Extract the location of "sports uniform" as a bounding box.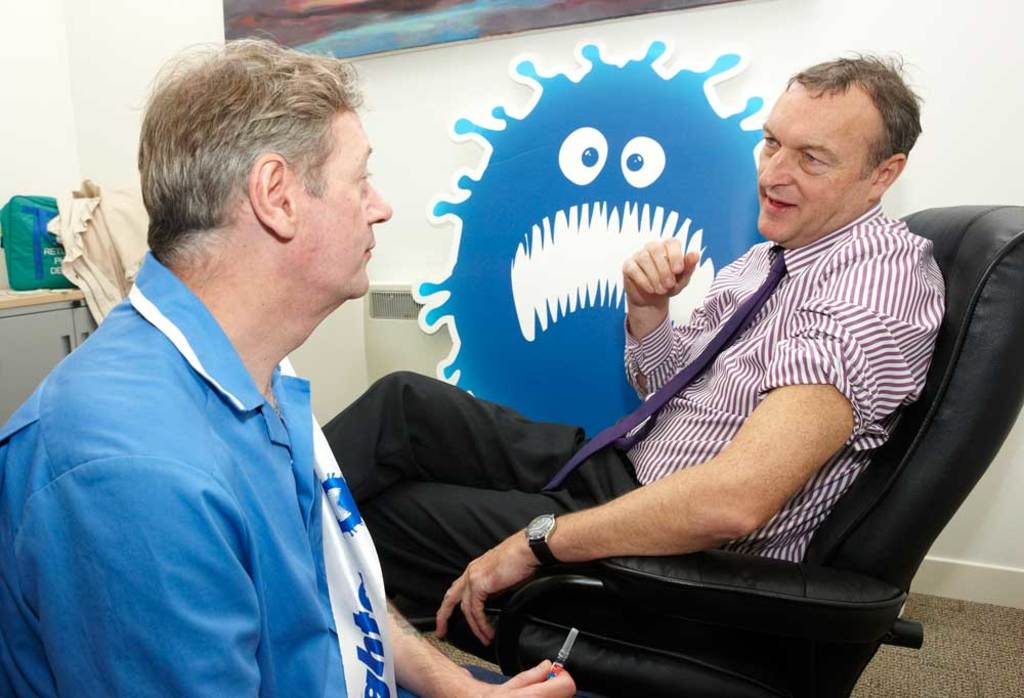
[0, 241, 509, 689].
